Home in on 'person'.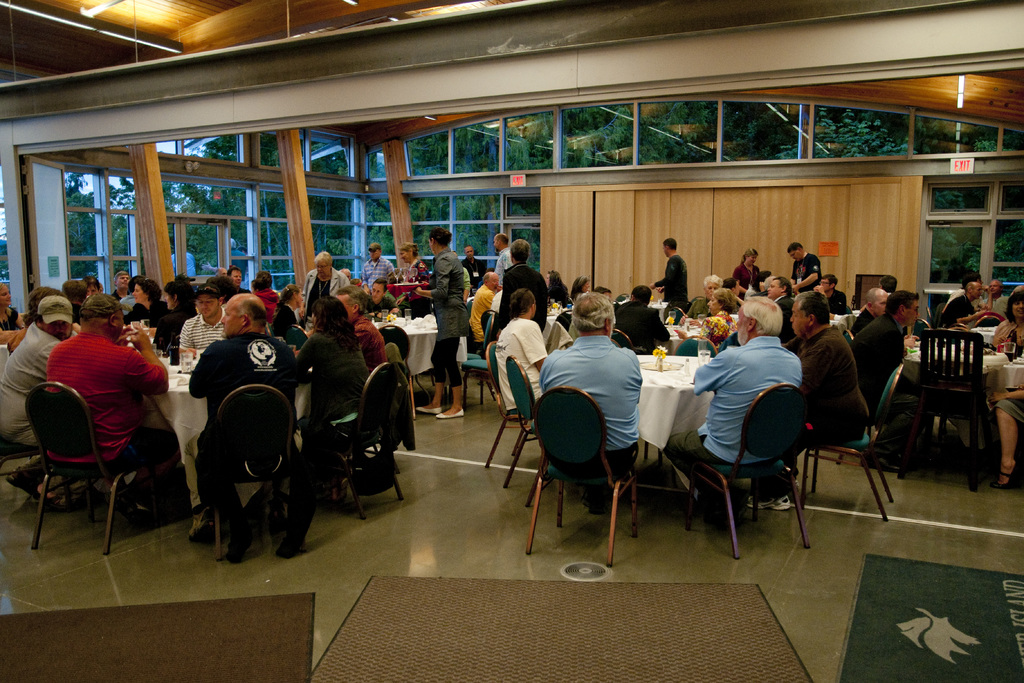
Homed in at (308, 252, 351, 319).
